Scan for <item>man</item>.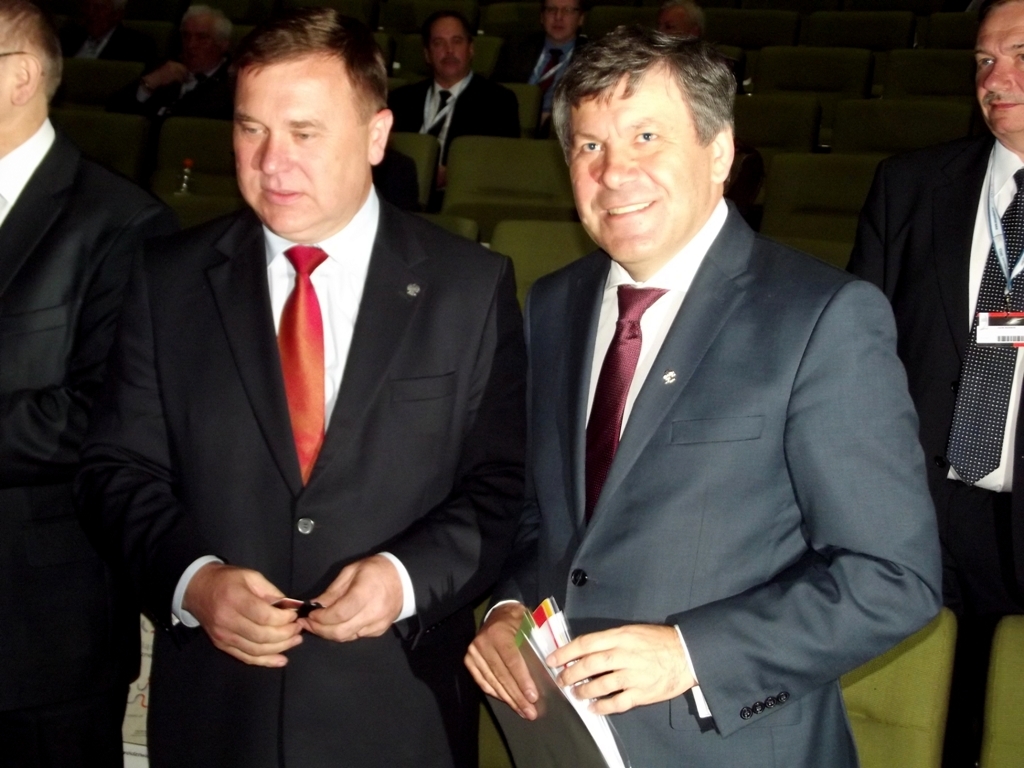
Scan result: box(390, 14, 520, 191).
